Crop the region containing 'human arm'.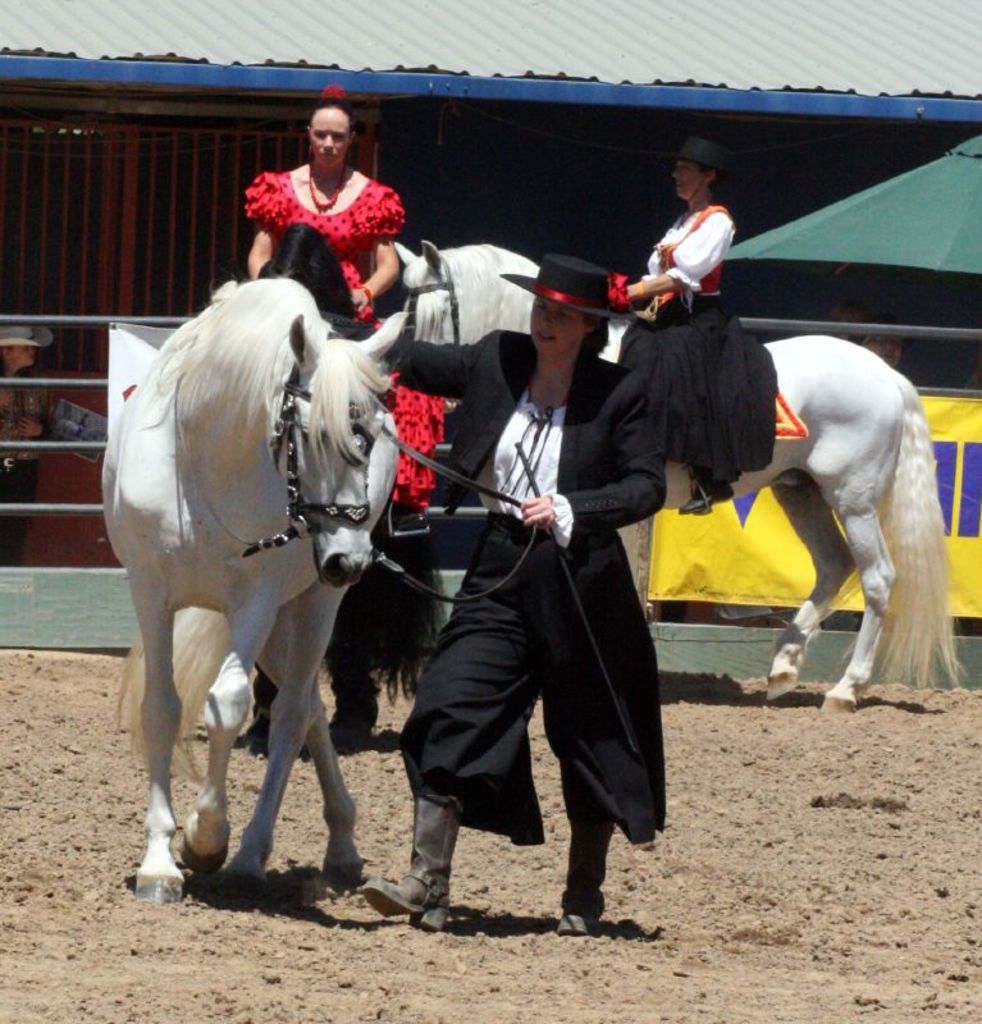
Crop region: select_region(324, 311, 490, 393).
